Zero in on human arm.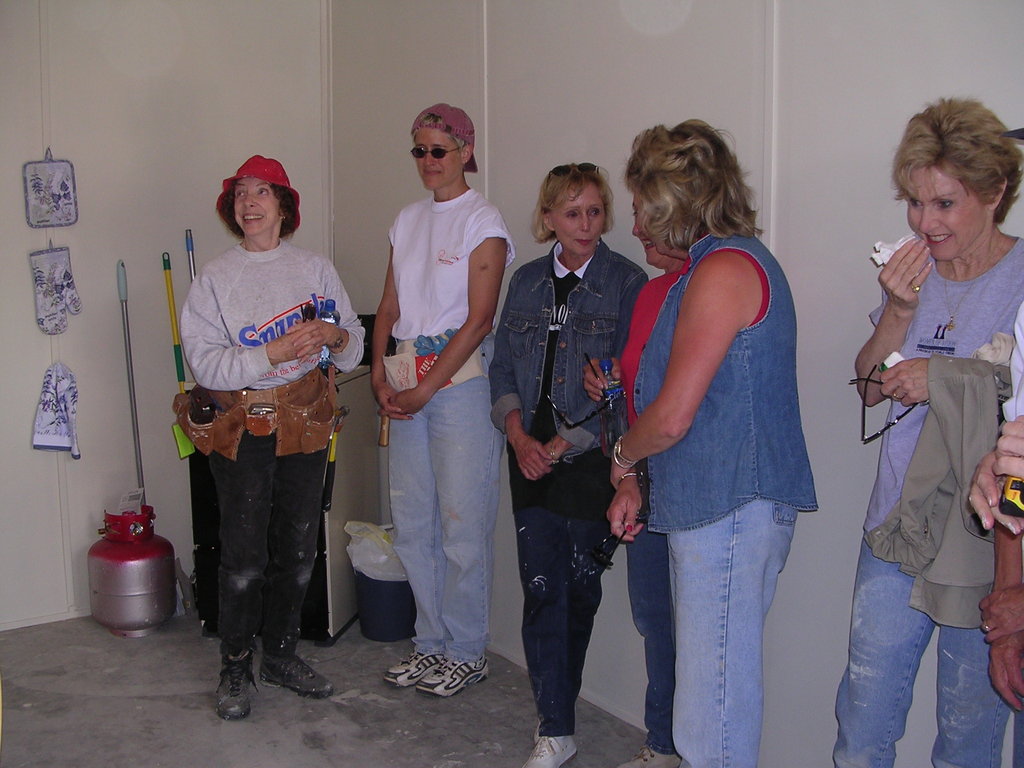
Zeroed in: box(370, 225, 403, 407).
